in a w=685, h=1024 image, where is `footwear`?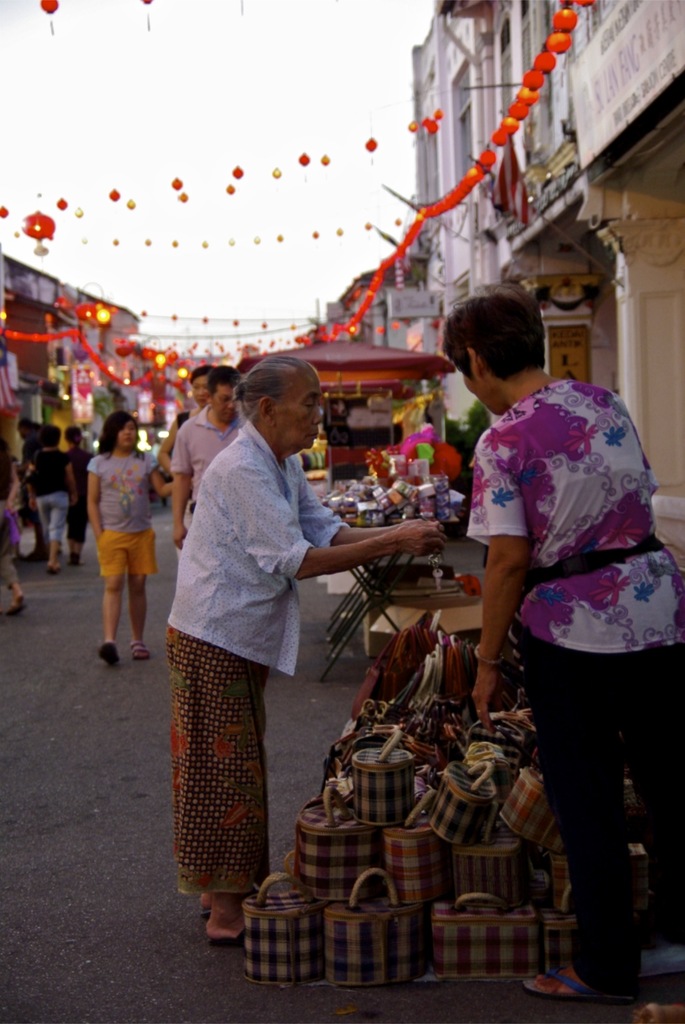
x1=129, y1=646, x2=155, y2=655.
